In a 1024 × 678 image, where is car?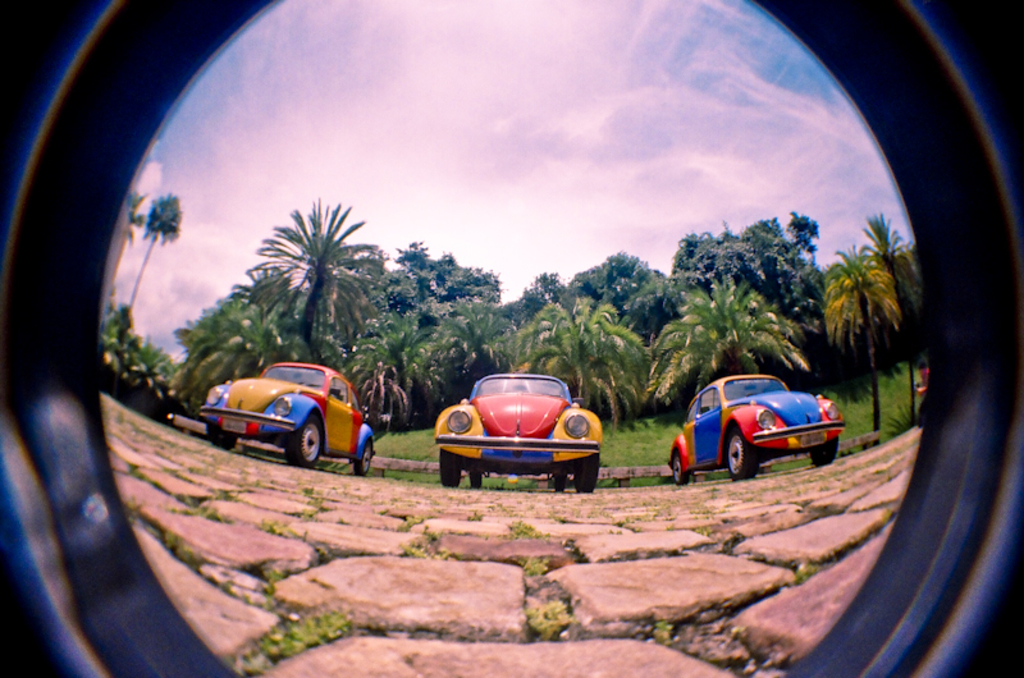
(left=429, top=372, right=603, bottom=495).
